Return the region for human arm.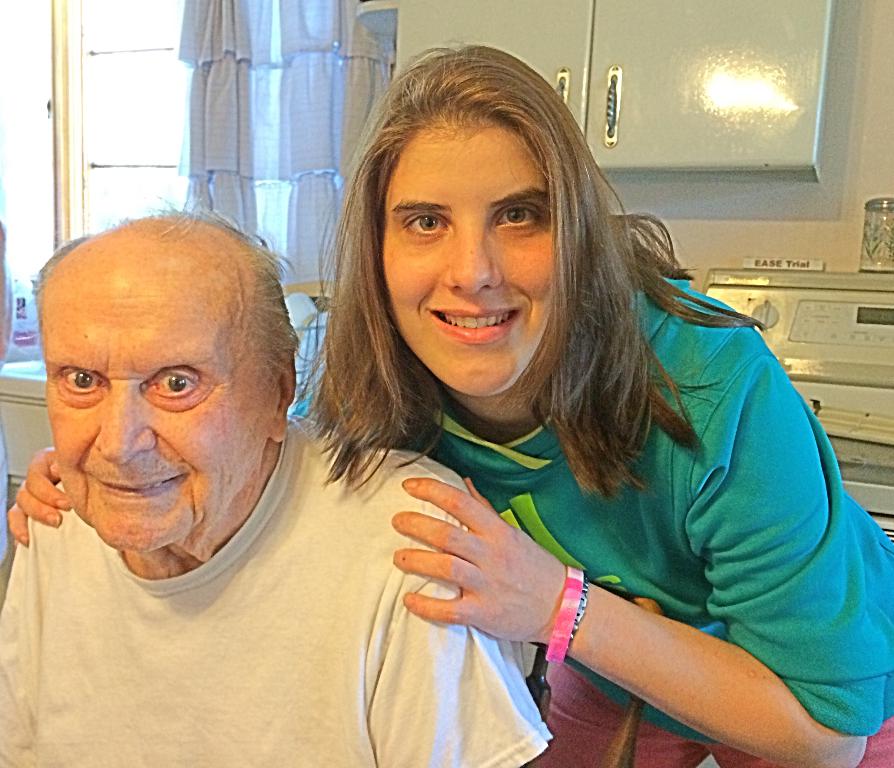
[7, 444, 73, 551].
